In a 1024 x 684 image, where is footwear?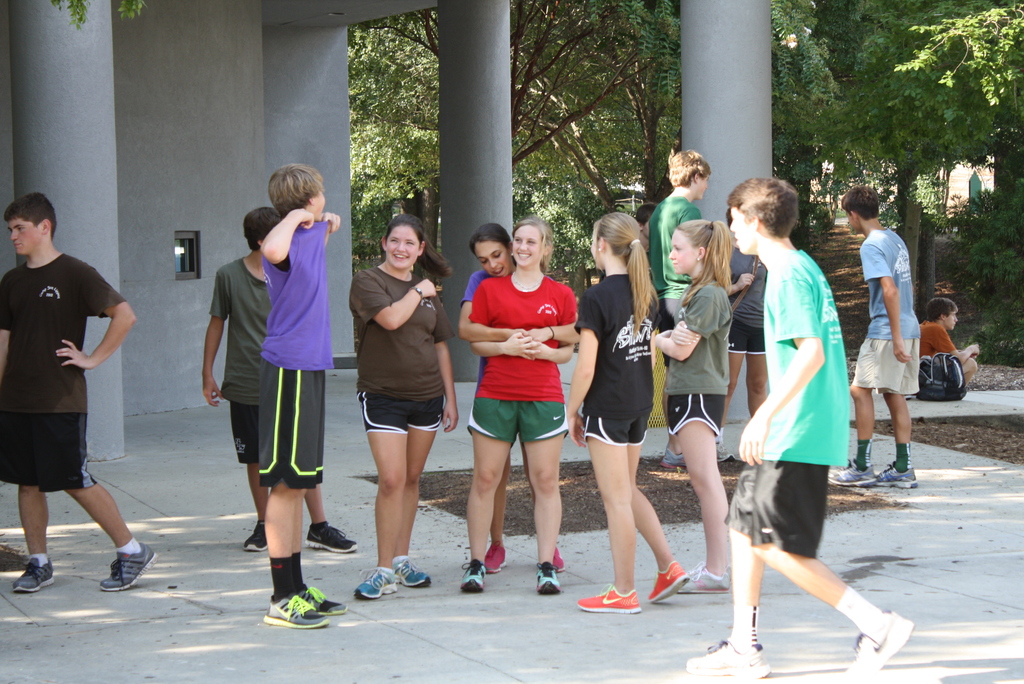
(left=306, top=524, right=364, bottom=555).
